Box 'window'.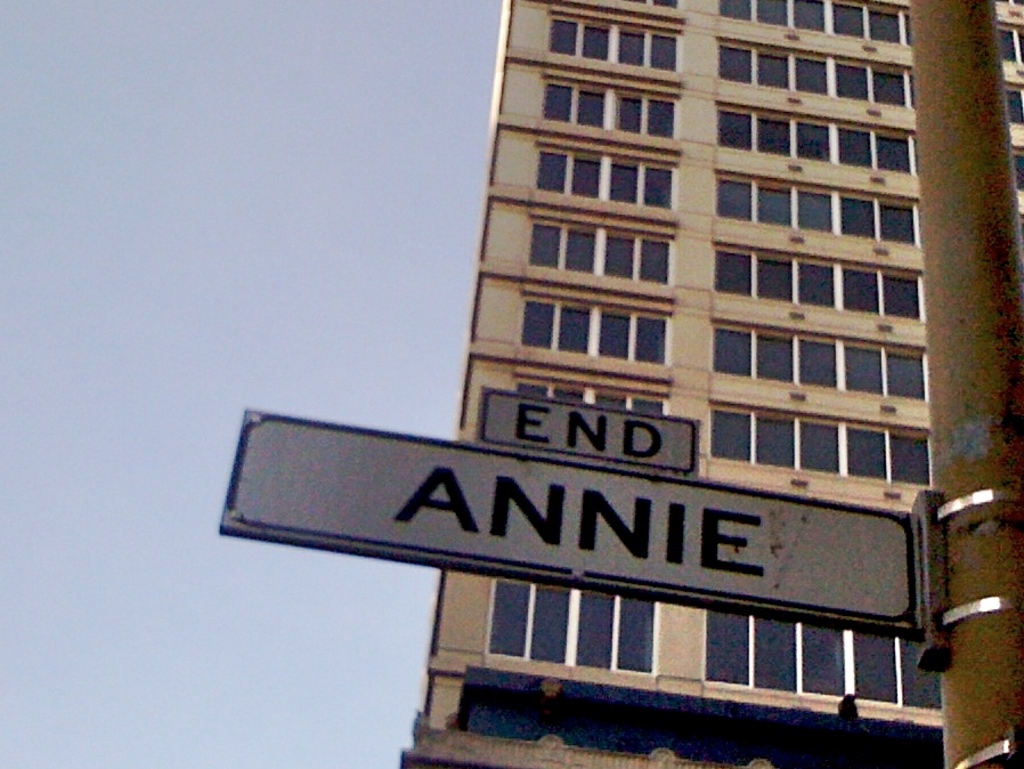
Rect(759, 180, 793, 222).
